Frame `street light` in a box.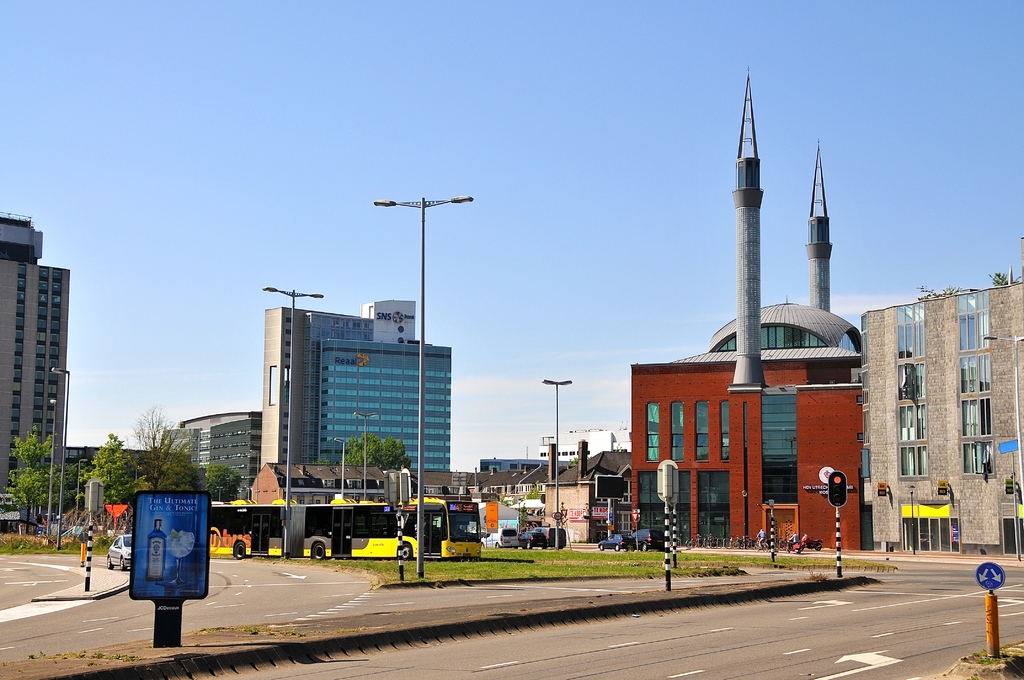
979 334 1023 503.
